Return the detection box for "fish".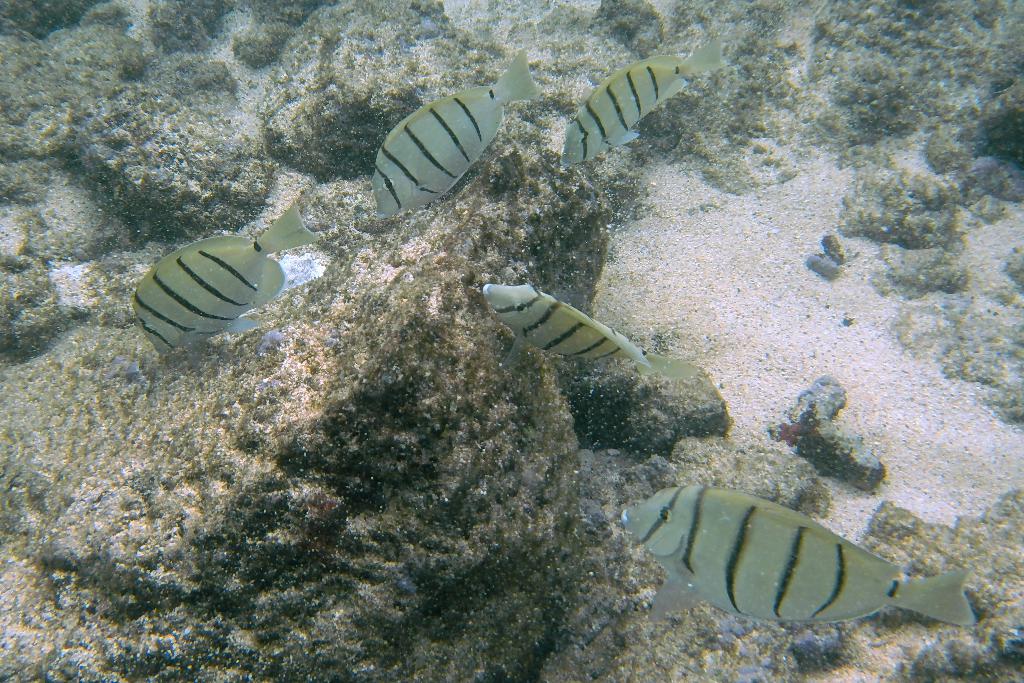
620/481/976/627.
